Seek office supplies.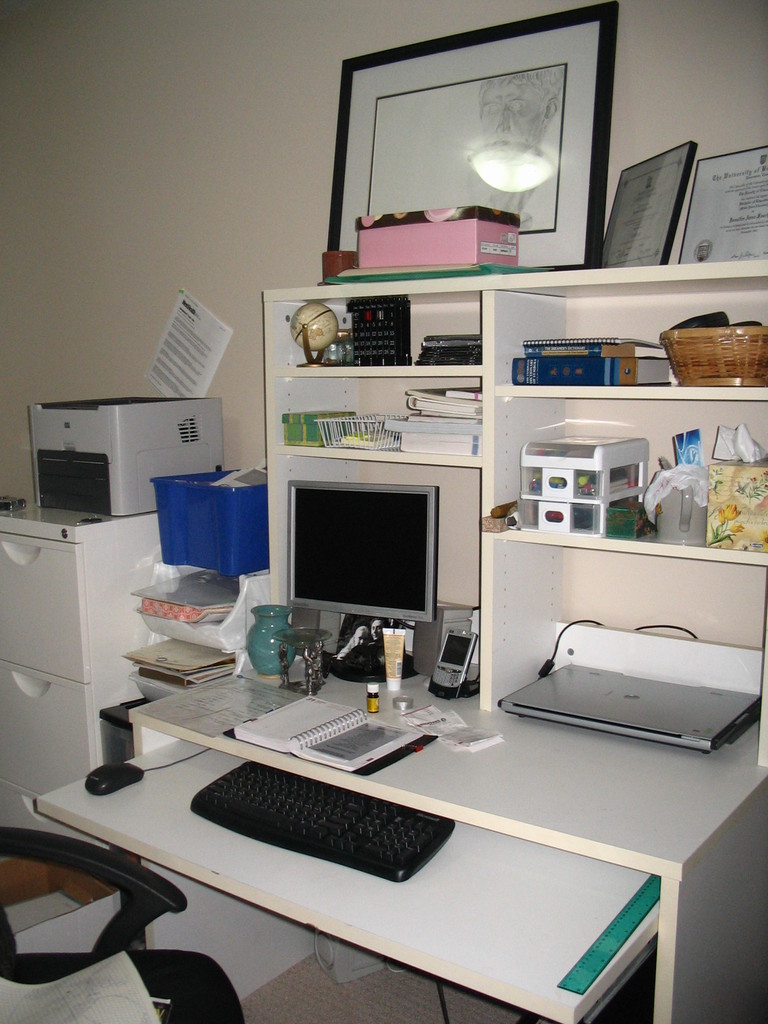
left=154, top=572, right=230, bottom=619.
